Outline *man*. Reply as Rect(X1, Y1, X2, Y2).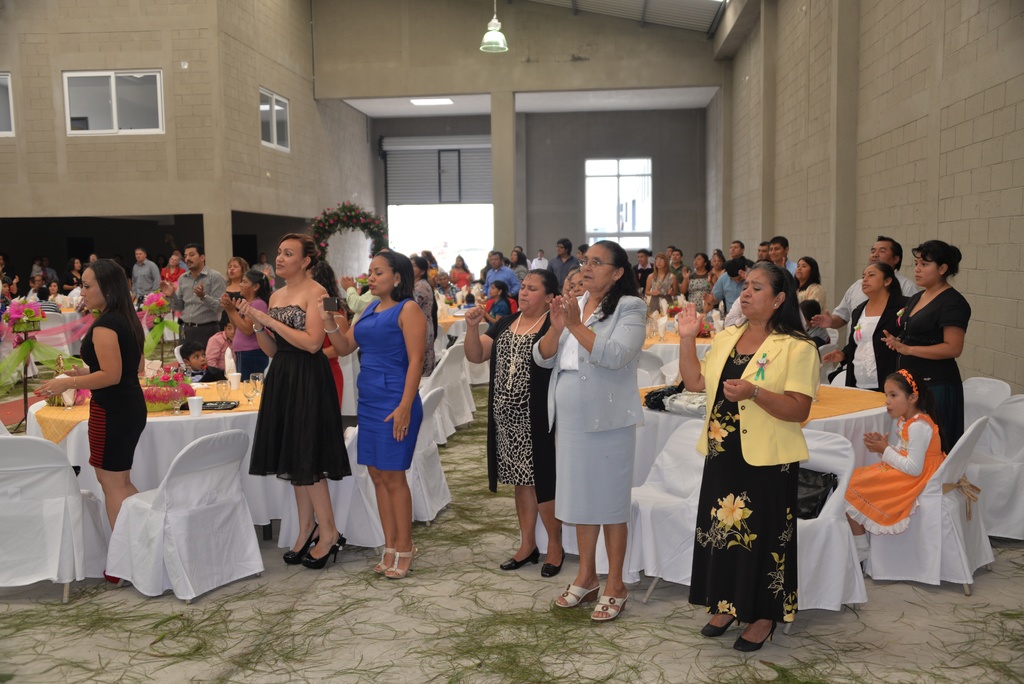
Rect(666, 247, 690, 282).
